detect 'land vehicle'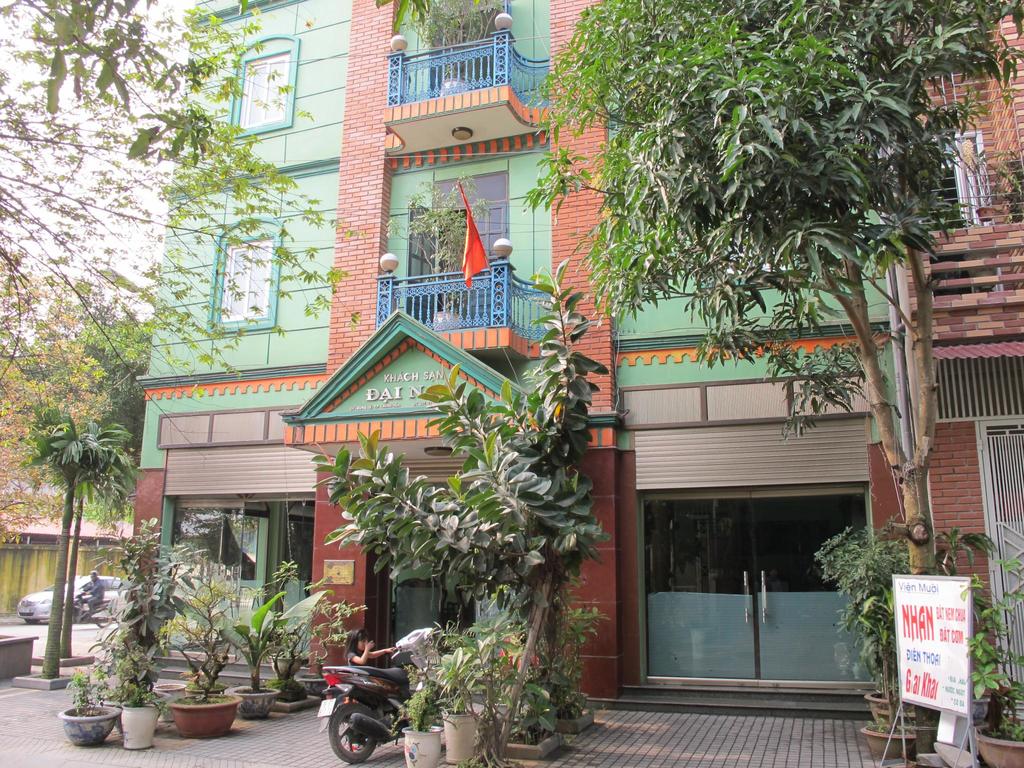
locate(15, 574, 128, 625)
